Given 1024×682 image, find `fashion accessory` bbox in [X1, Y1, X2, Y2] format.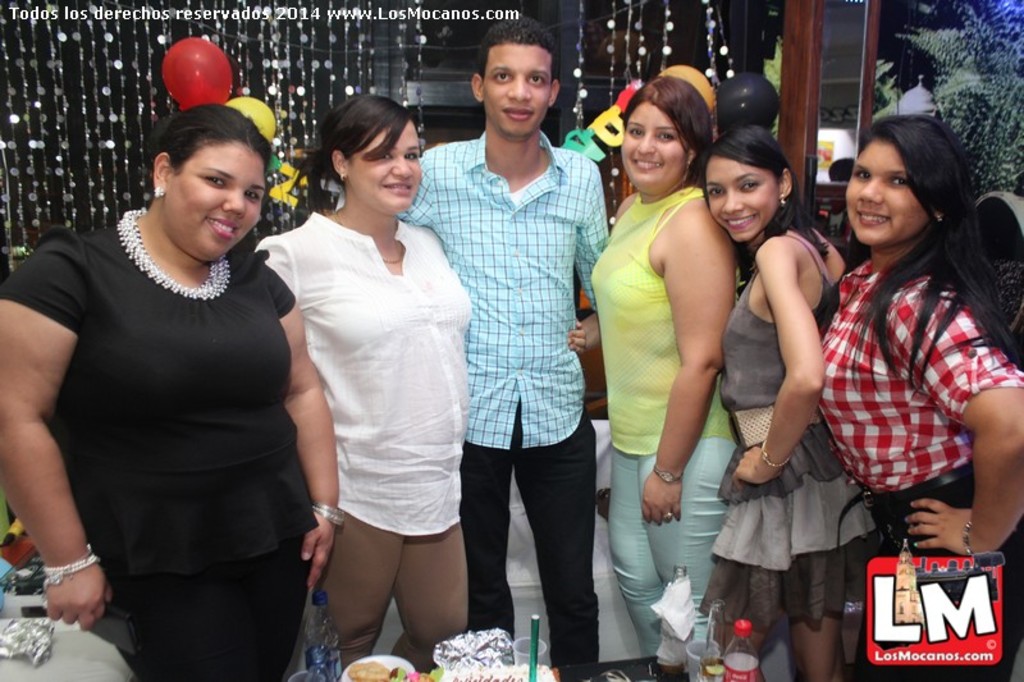
[835, 470, 975, 557].
